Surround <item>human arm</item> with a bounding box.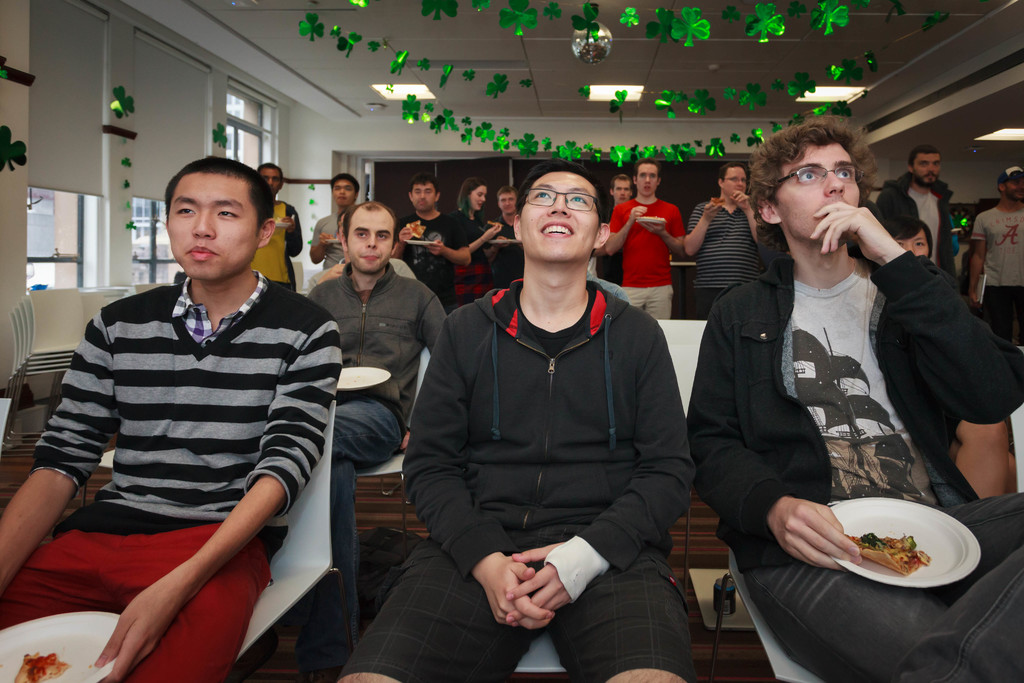
bbox=[437, 216, 463, 256].
